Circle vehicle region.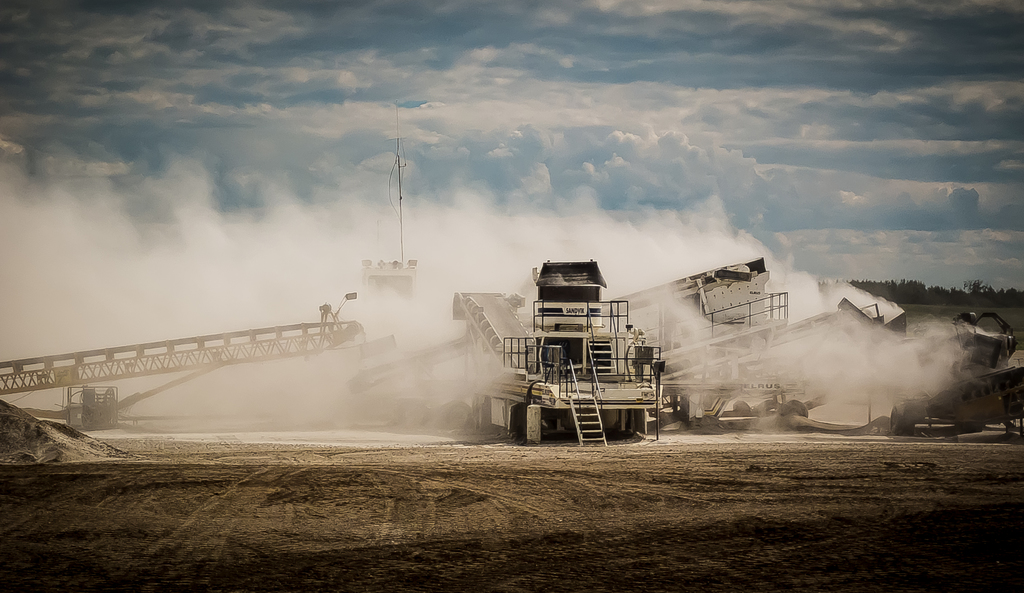
Region: rect(658, 318, 911, 428).
